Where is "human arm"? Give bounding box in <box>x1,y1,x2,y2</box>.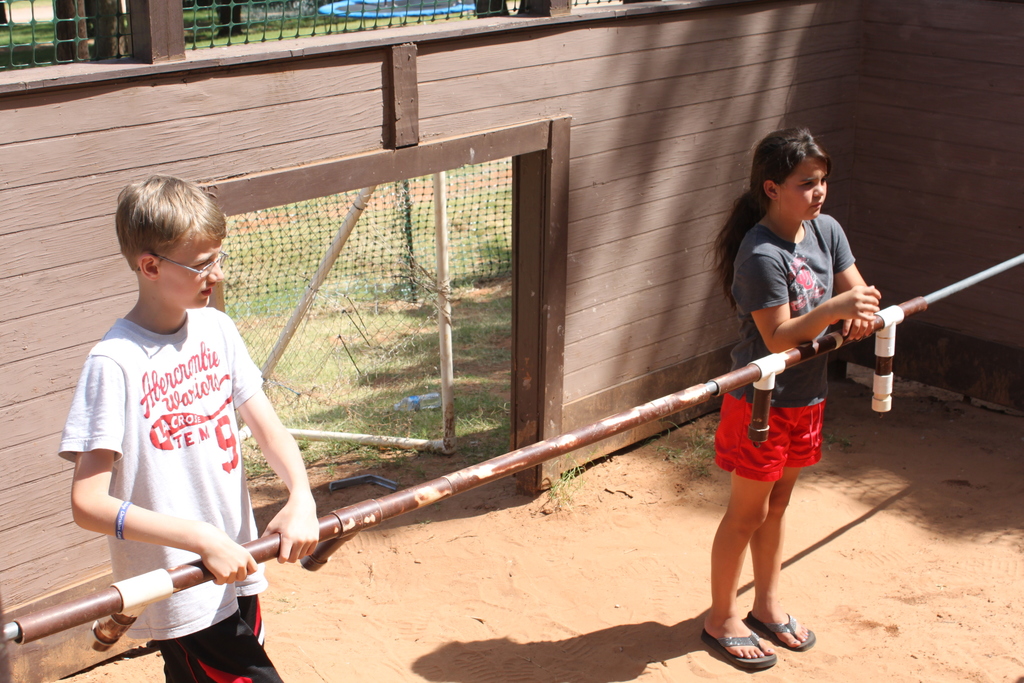
<box>743,231,876,372</box>.
